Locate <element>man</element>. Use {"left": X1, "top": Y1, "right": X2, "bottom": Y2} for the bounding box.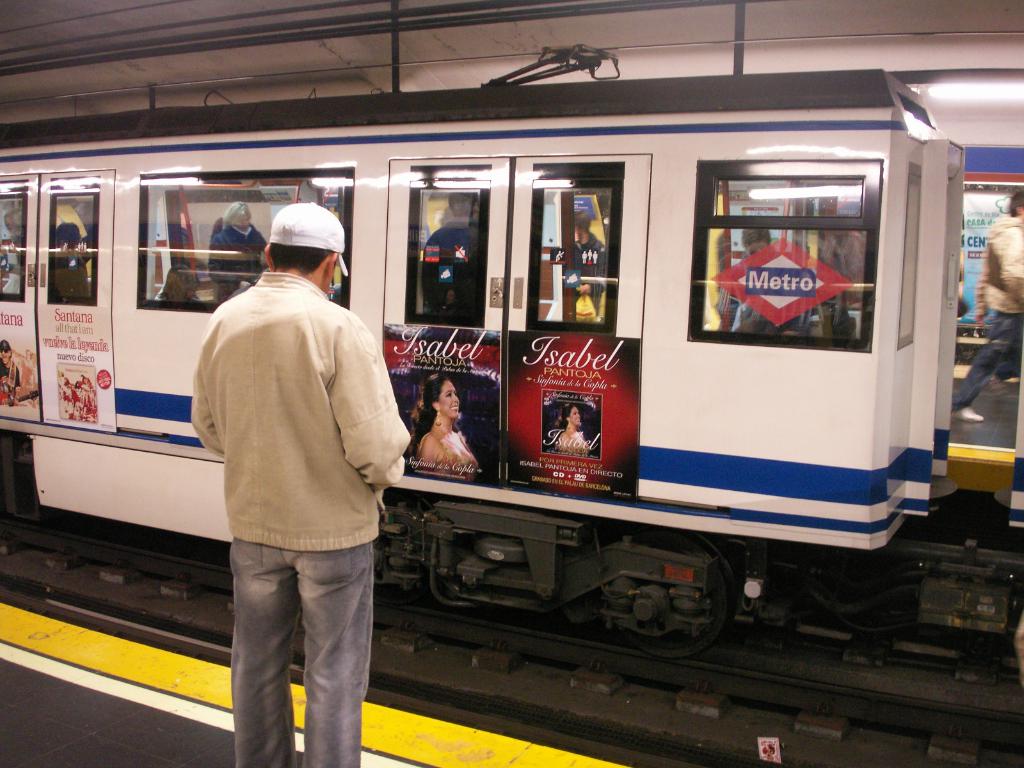
{"left": 178, "top": 213, "right": 409, "bottom": 759}.
